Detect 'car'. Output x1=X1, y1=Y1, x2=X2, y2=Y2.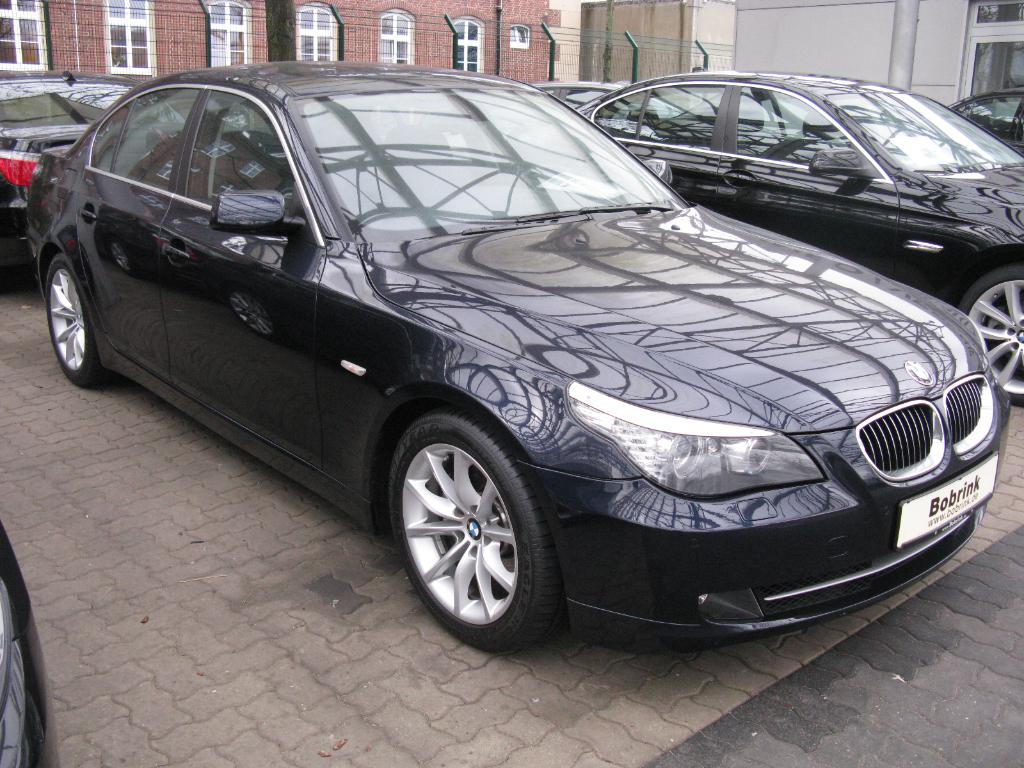
x1=7, y1=73, x2=988, y2=681.
